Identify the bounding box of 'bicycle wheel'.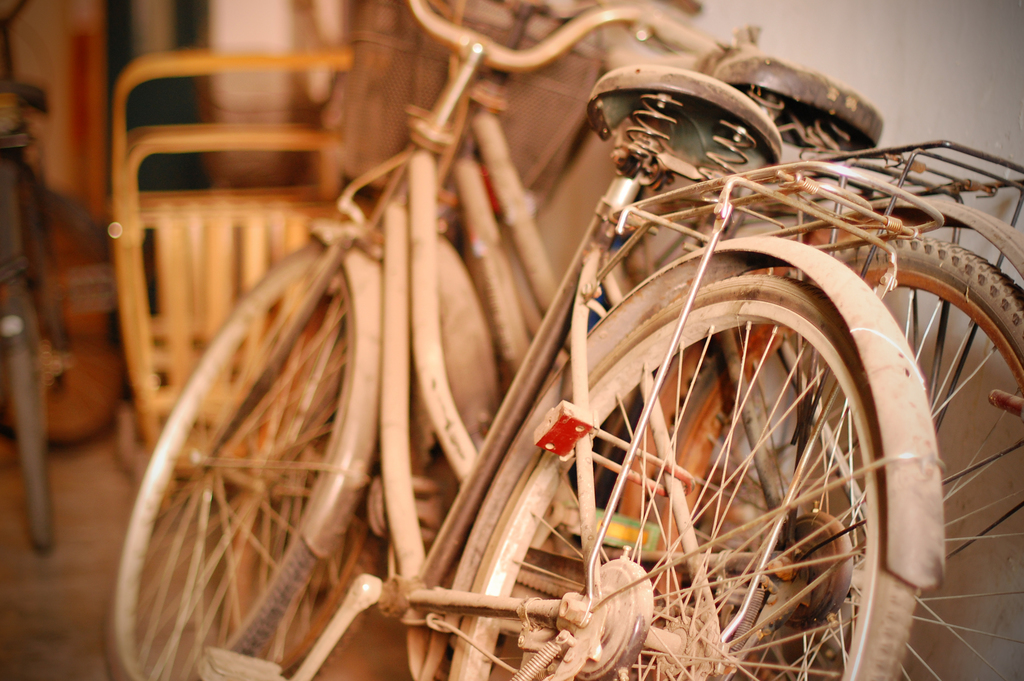
[left=644, top=225, right=1023, bottom=680].
